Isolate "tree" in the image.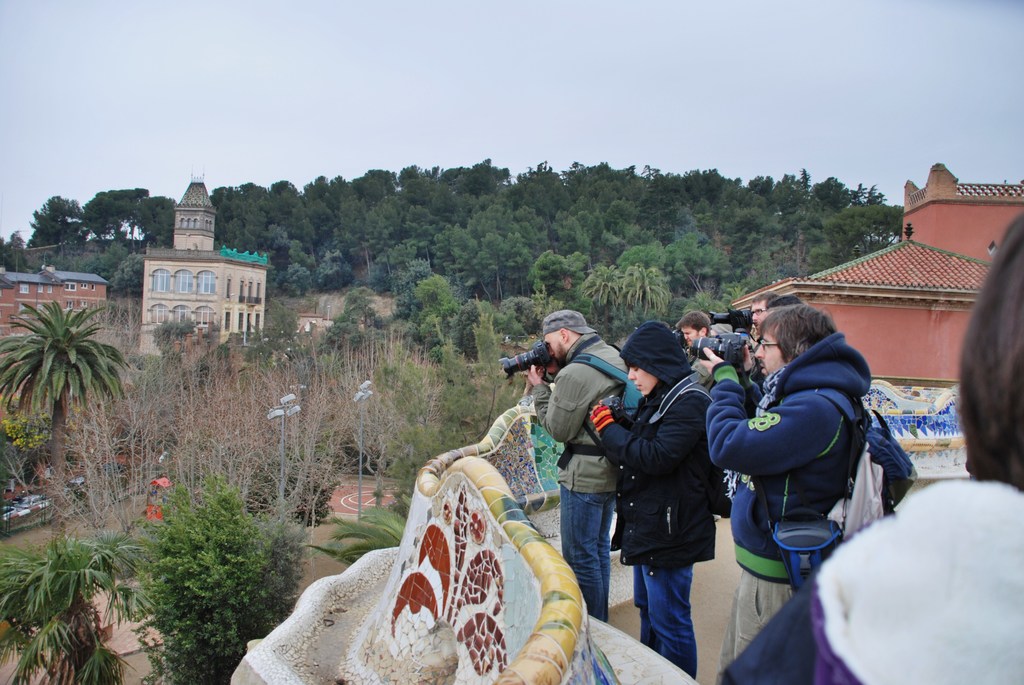
Isolated region: region(45, 251, 147, 302).
